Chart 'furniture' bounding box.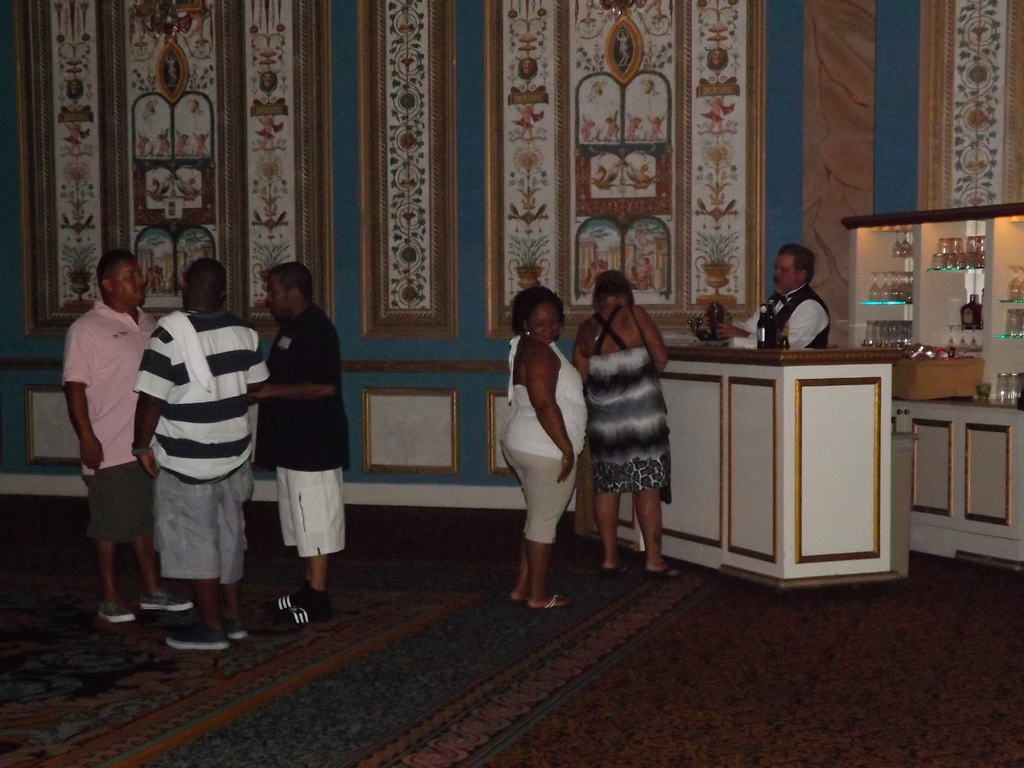
Charted: bbox=[572, 219, 1023, 590].
